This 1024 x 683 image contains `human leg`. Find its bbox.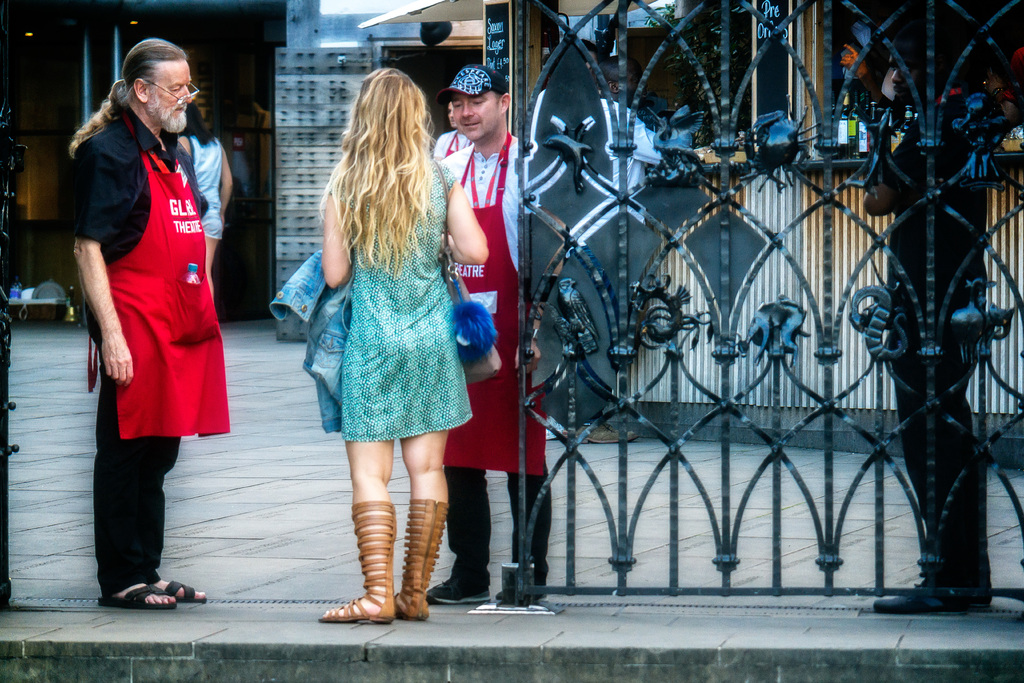
select_region(437, 494, 476, 602).
